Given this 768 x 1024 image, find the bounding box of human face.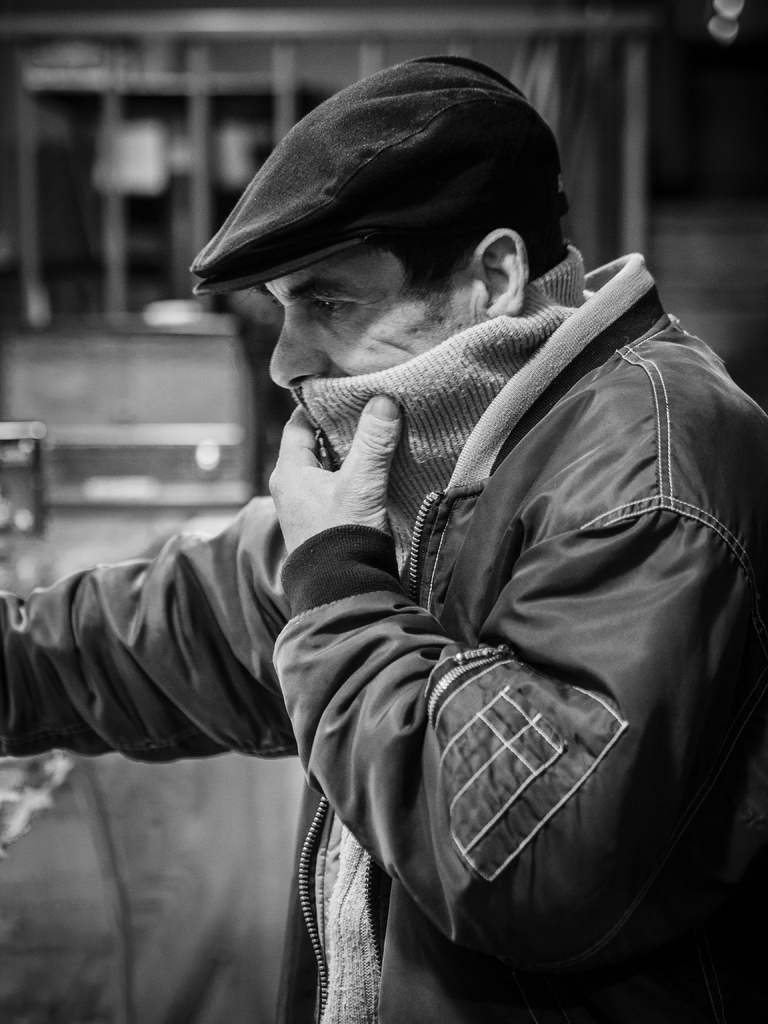
region(269, 245, 480, 385).
